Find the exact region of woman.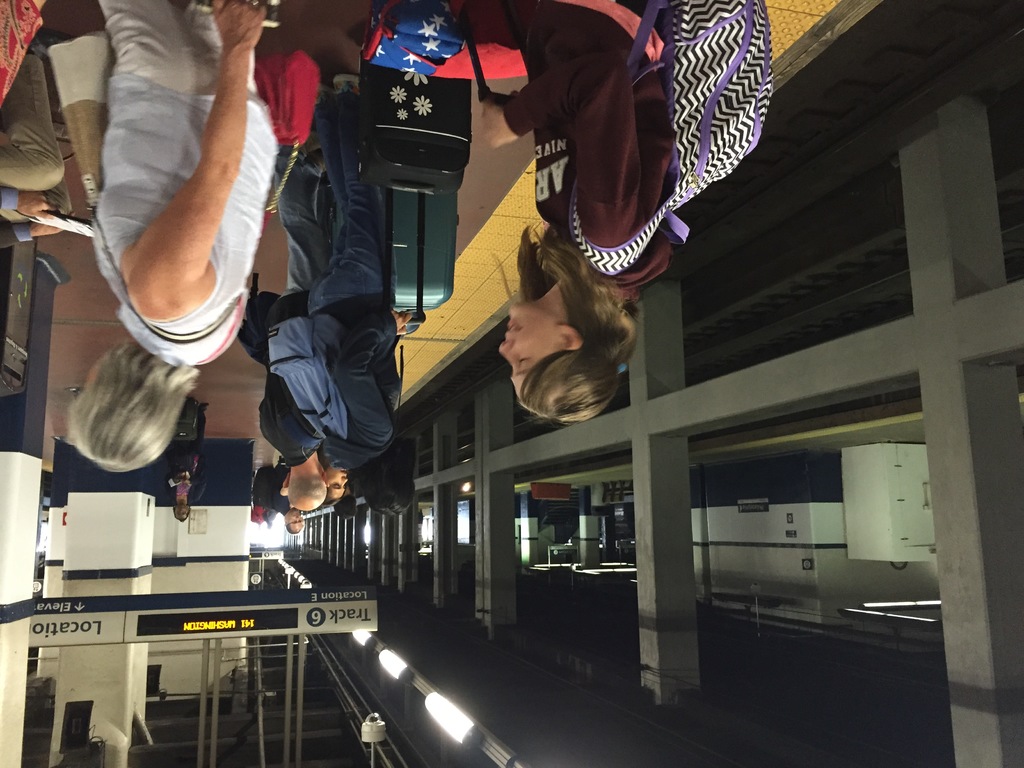
Exact region: 47,0,302,475.
